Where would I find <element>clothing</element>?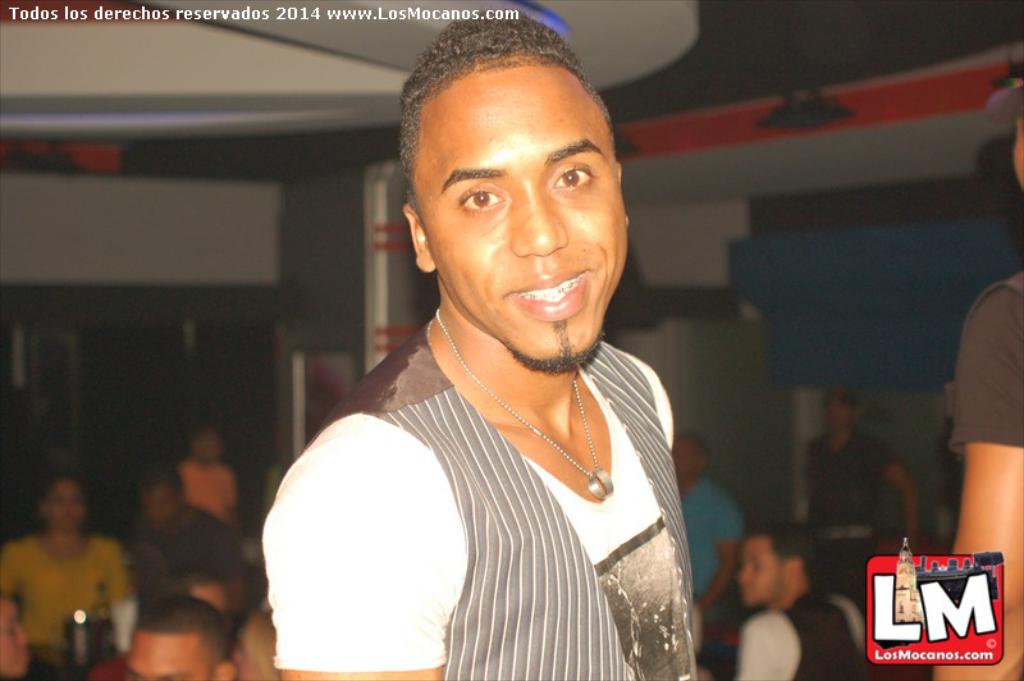
At crop(948, 268, 1023, 447).
